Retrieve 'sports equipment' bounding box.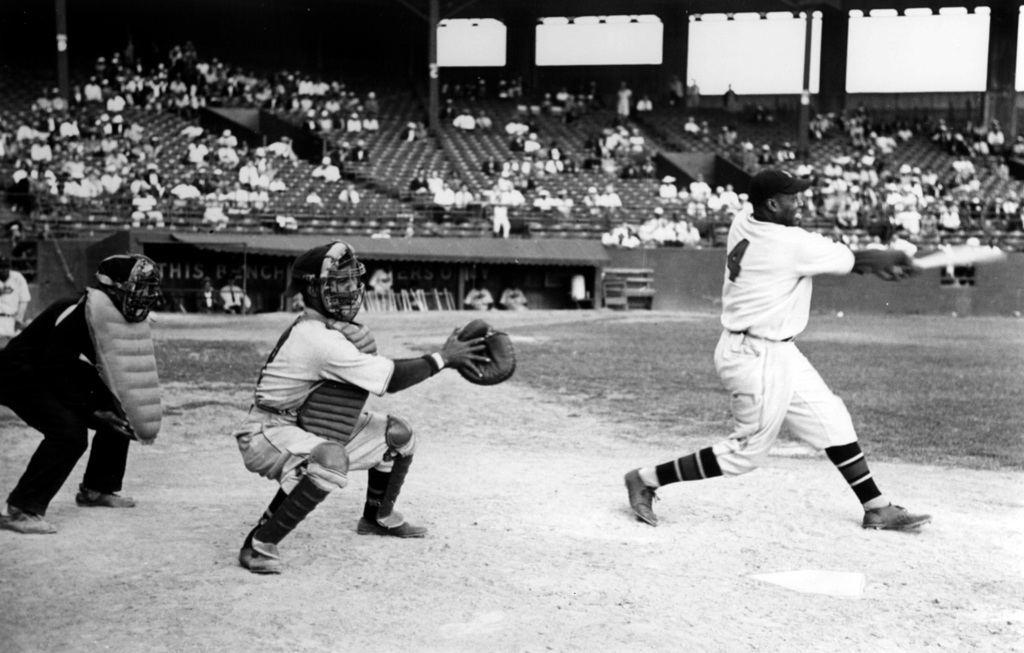
Bounding box: <bbox>360, 413, 410, 527</bbox>.
